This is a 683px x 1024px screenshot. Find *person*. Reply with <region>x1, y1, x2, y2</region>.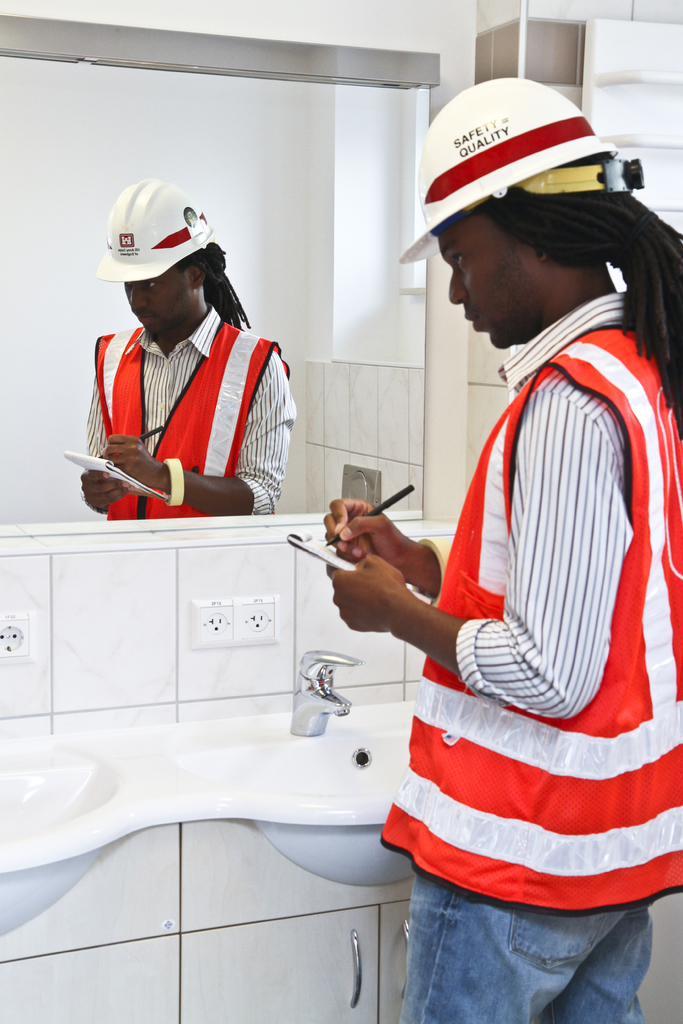
<region>72, 178, 302, 517</region>.
